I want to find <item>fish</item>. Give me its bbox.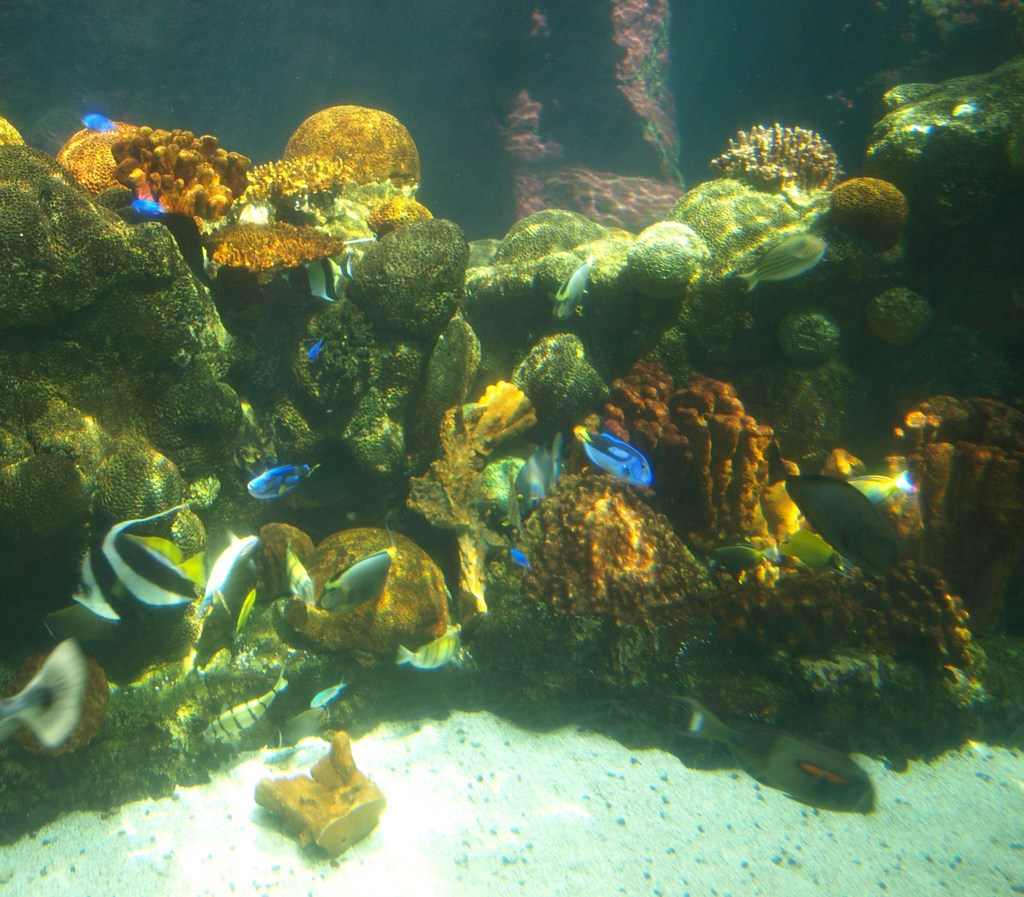
box=[787, 470, 916, 572].
